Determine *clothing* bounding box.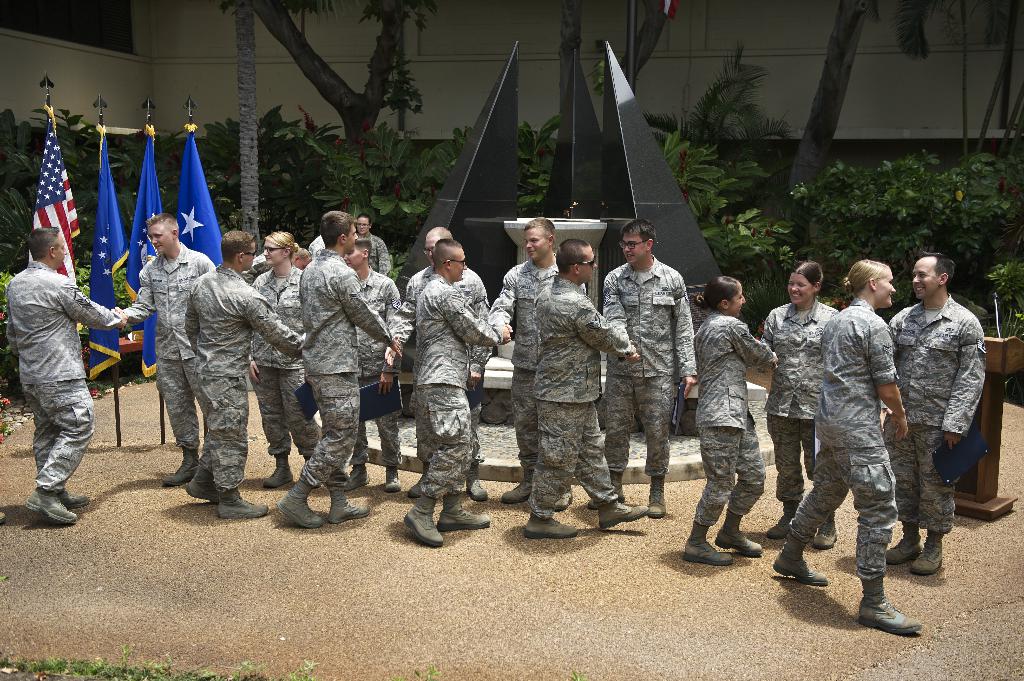
Determined: crop(685, 313, 778, 549).
